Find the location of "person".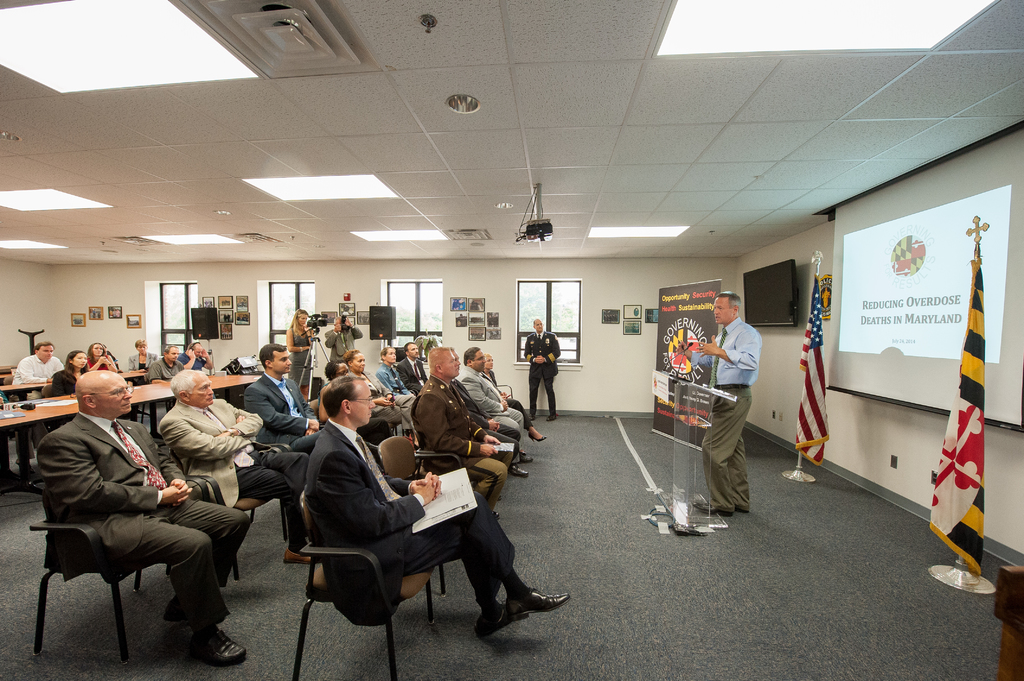
Location: <box>682,280,769,540</box>.
